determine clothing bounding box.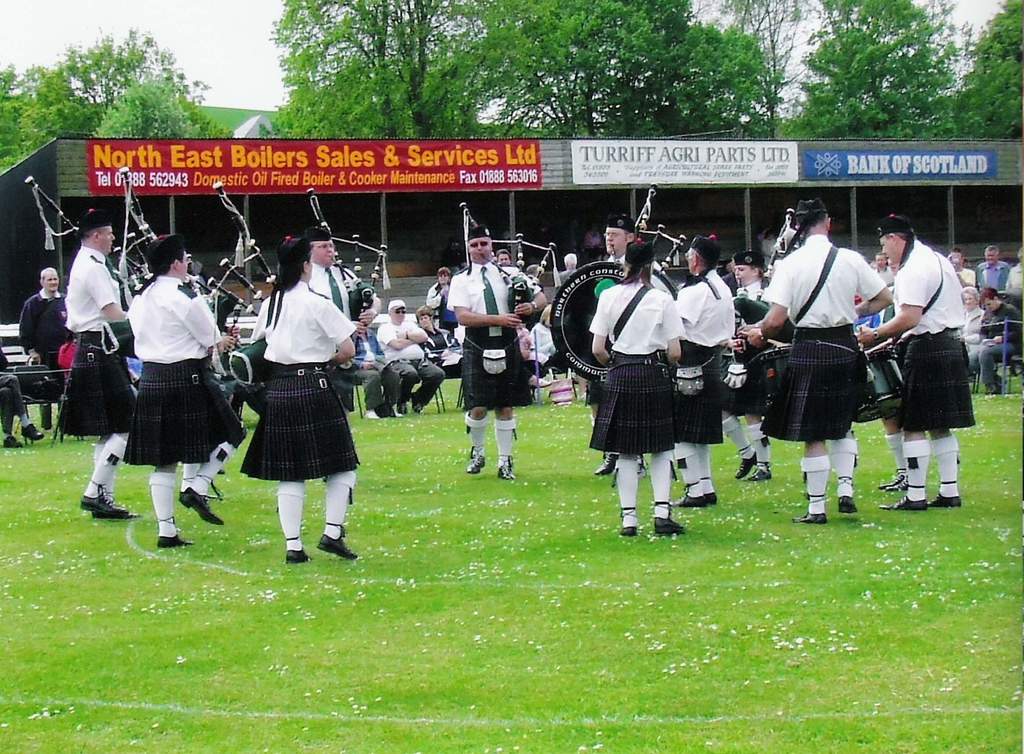
Determined: bbox=[760, 233, 890, 445].
